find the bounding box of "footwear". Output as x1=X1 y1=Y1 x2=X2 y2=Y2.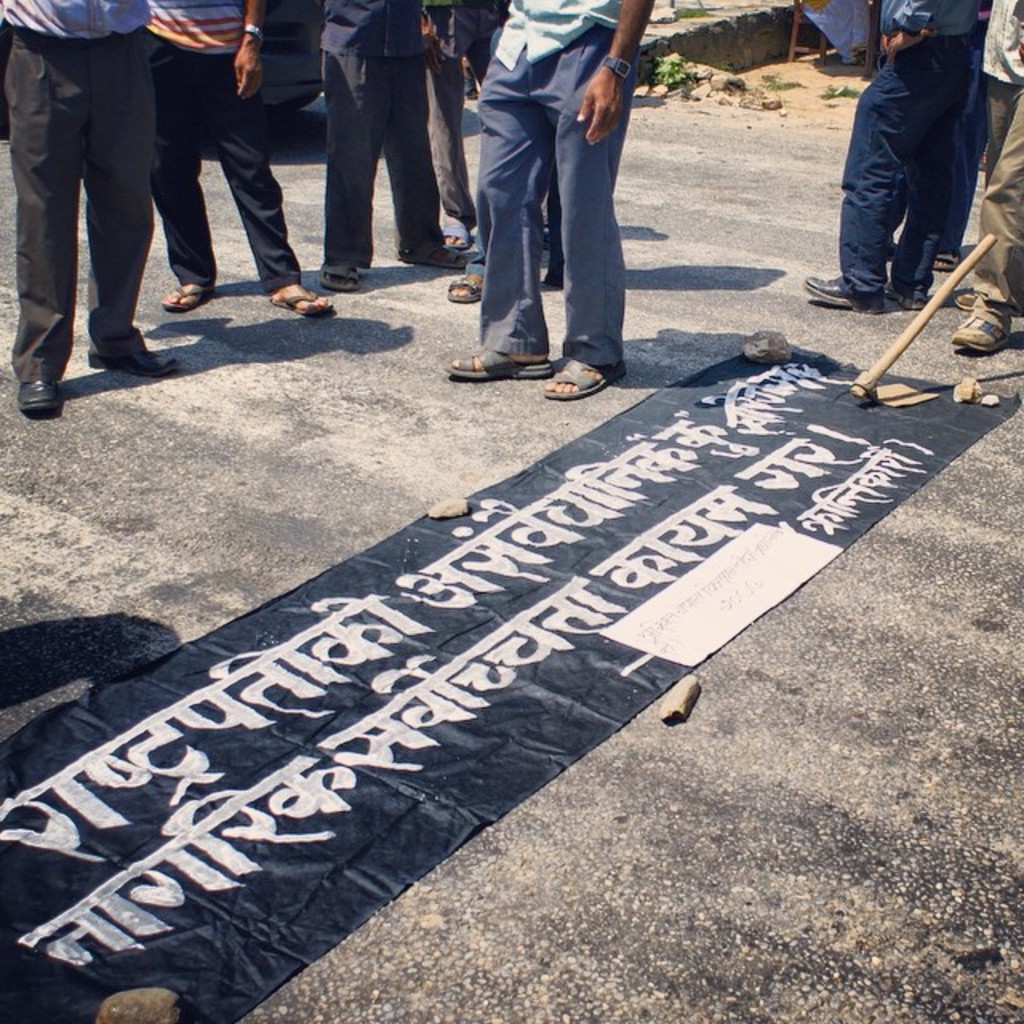
x1=802 y1=269 x2=883 y2=317.
